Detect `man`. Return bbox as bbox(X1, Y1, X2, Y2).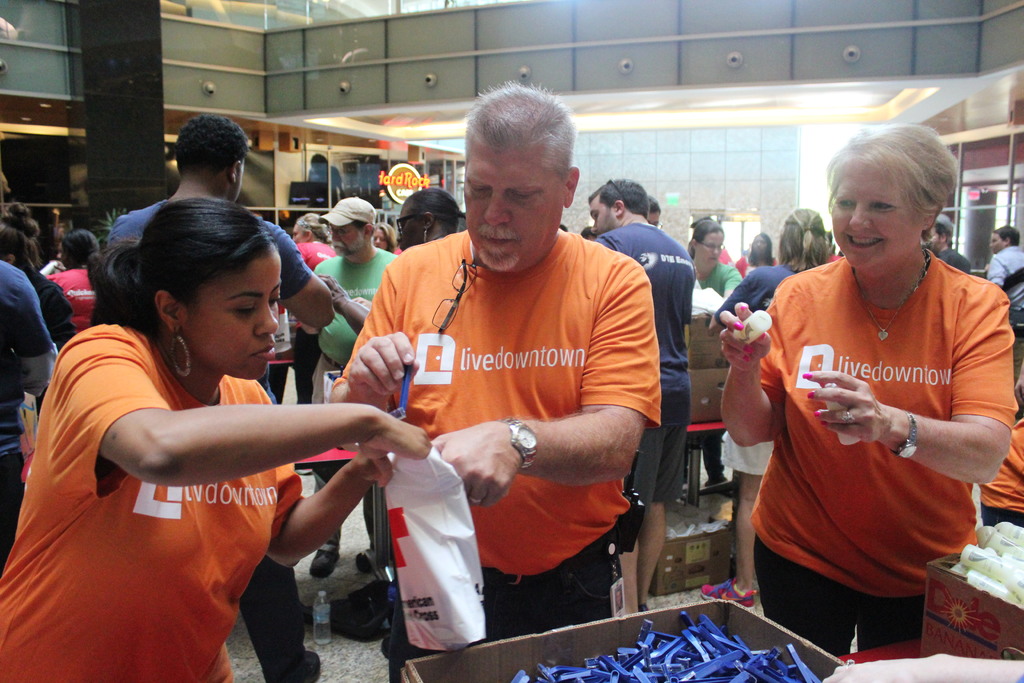
bbox(328, 126, 678, 662).
